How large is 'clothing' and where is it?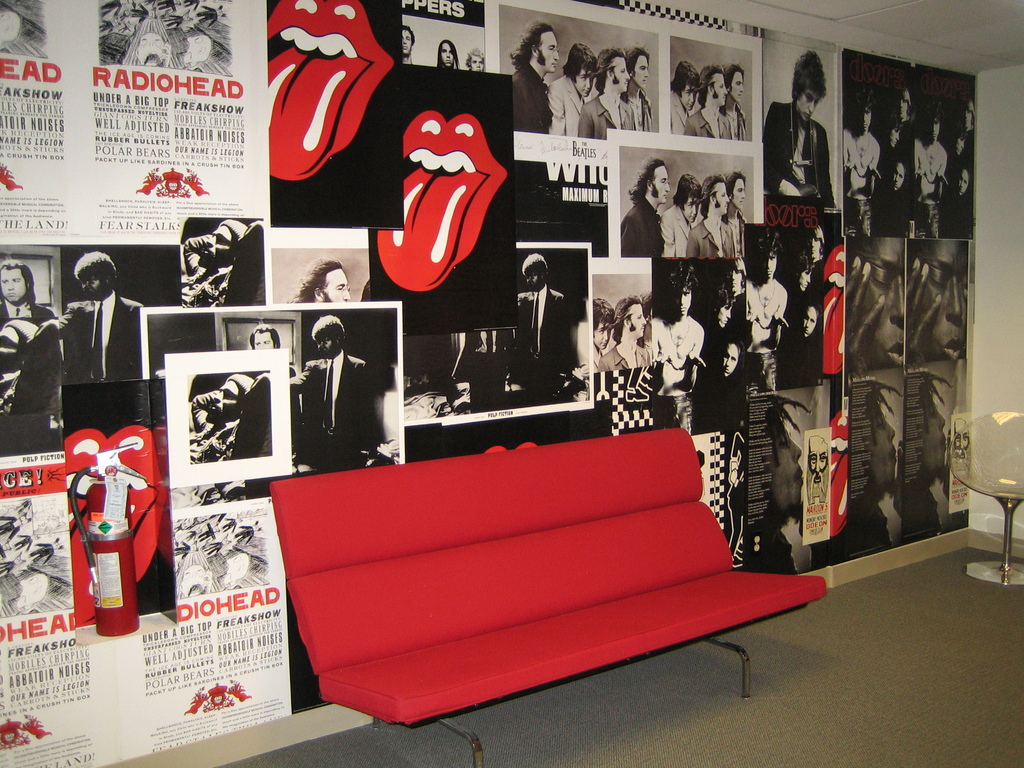
Bounding box: left=463, top=328, right=502, bottom=399.
